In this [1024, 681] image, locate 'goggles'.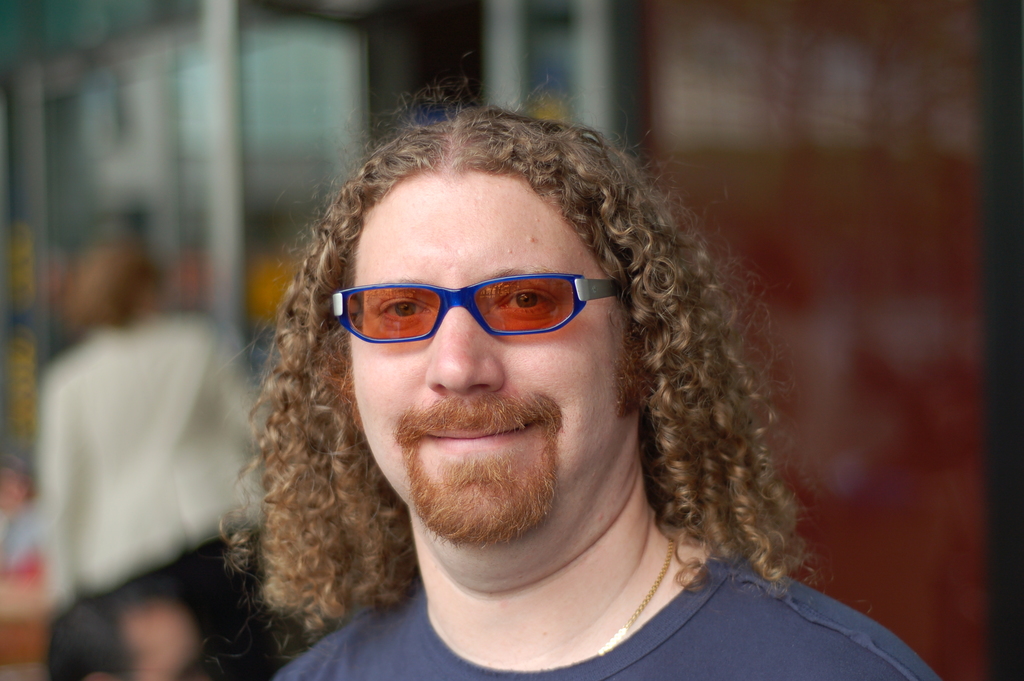
Bounding box: 336/256/616/355.
